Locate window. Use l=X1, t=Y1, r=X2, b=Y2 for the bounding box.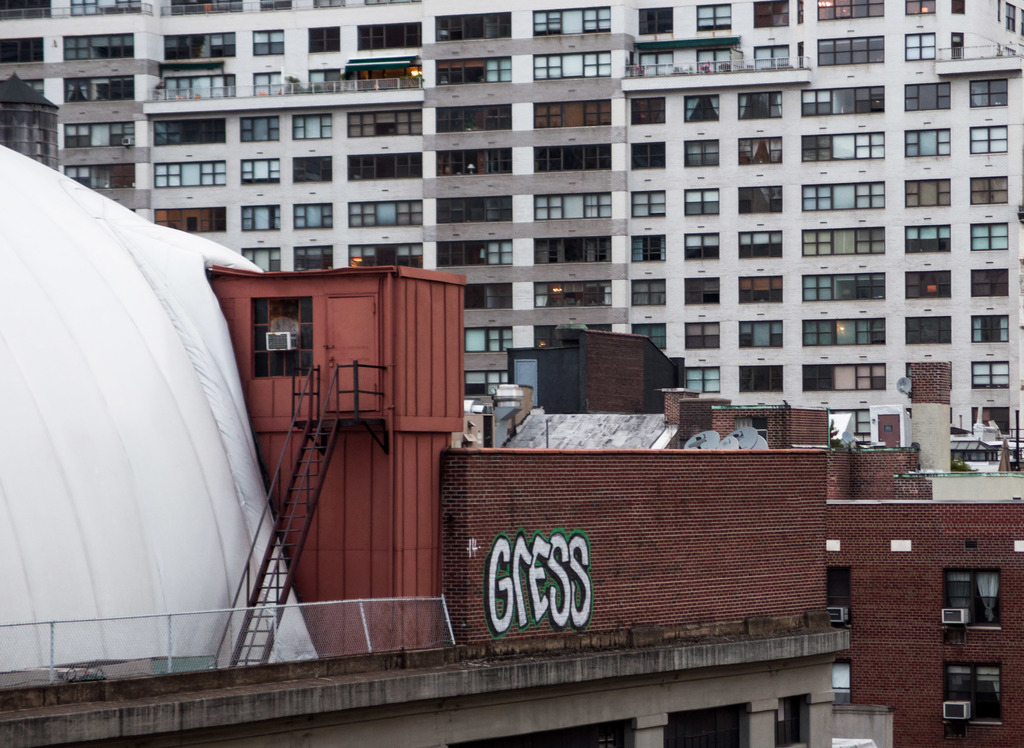
l=169, t=0, r=253, b=20.
